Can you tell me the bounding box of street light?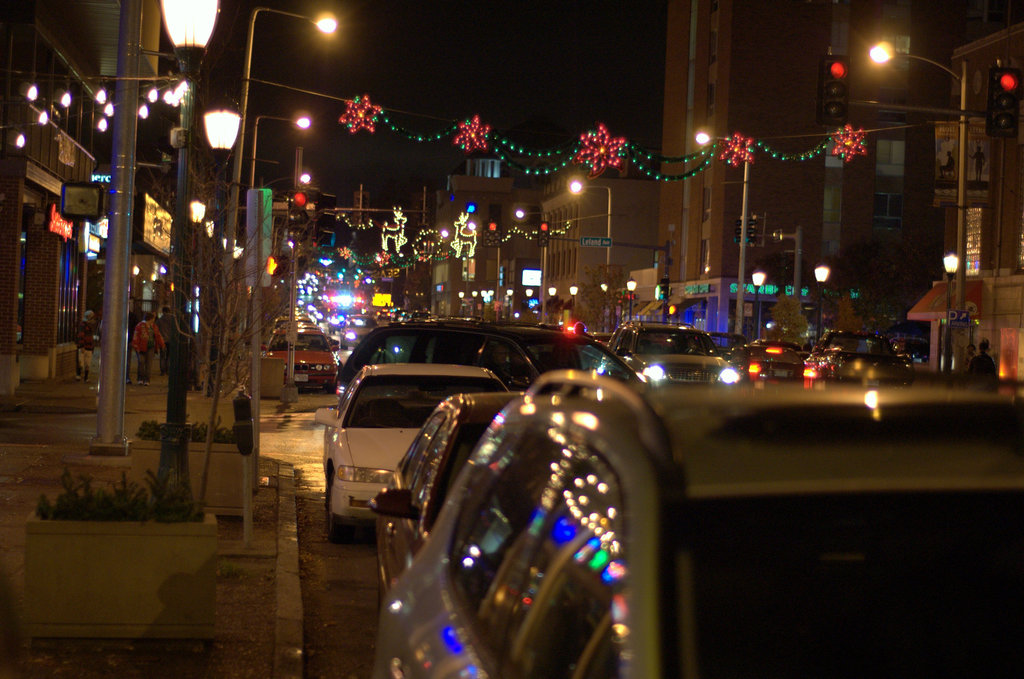
(696,130,747,336).
